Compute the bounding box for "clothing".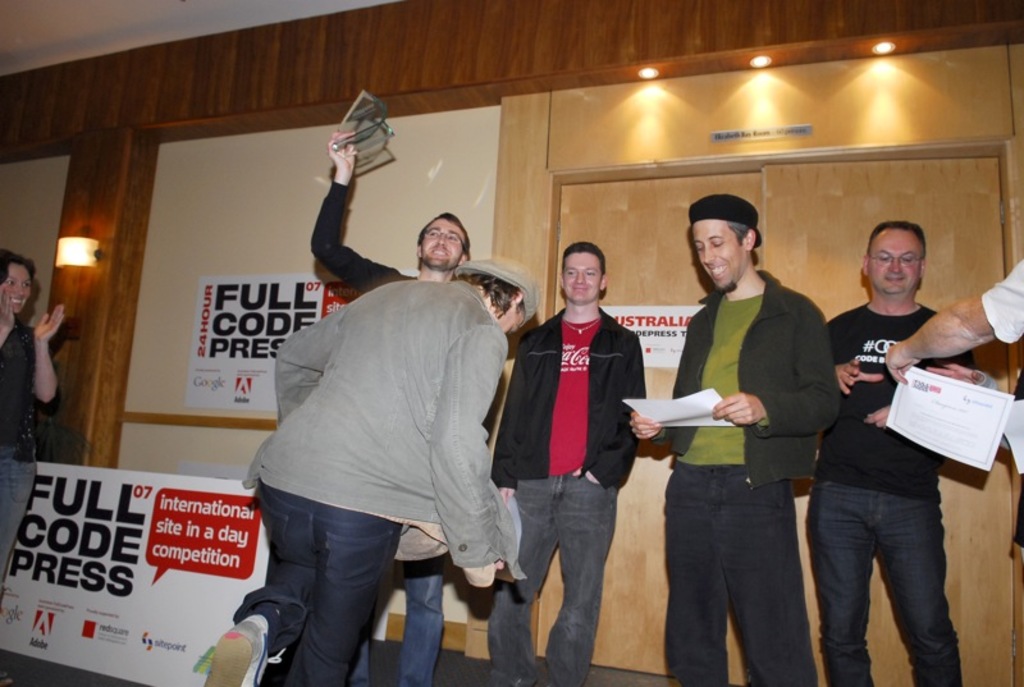
{"x1": 649, "y1": 272, "x2": 841, "y2": 480}.
